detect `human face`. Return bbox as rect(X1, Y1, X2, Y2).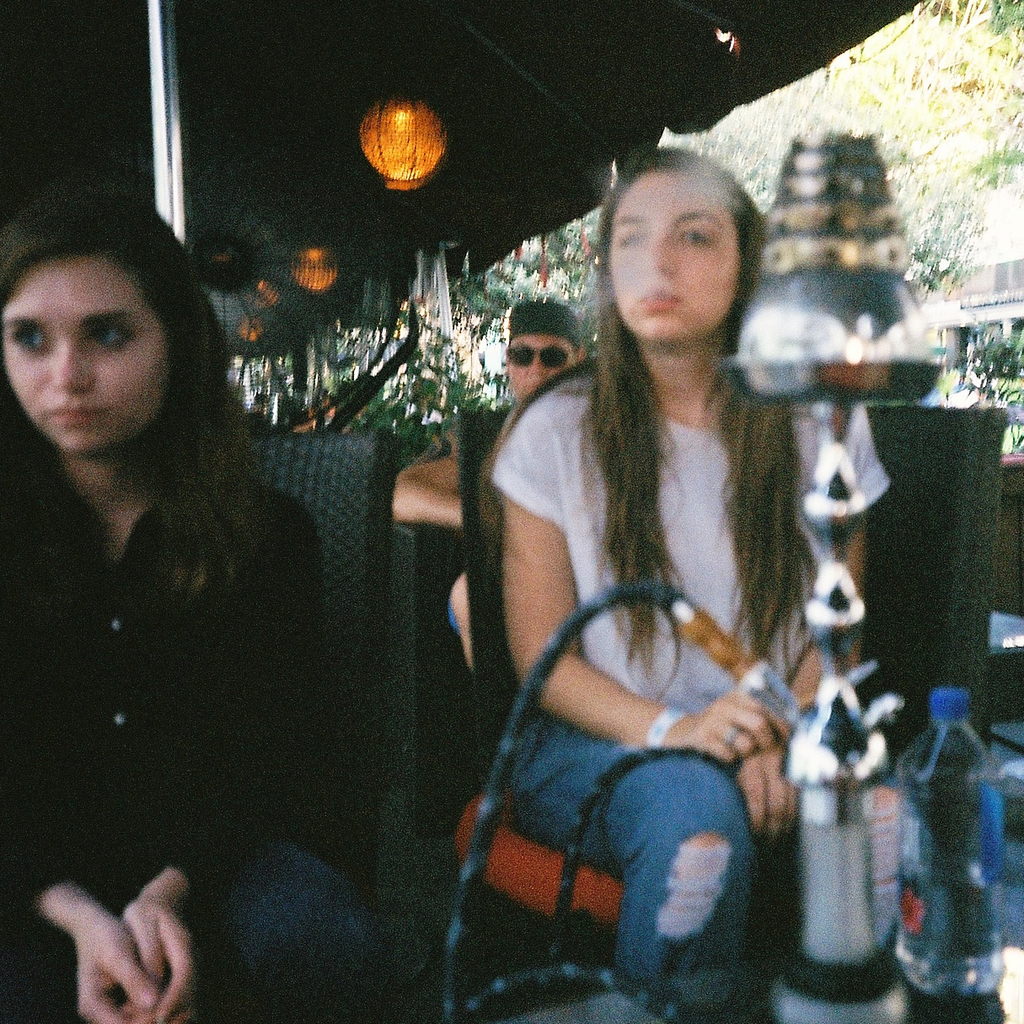
rect(606, 161, 744, 341).
